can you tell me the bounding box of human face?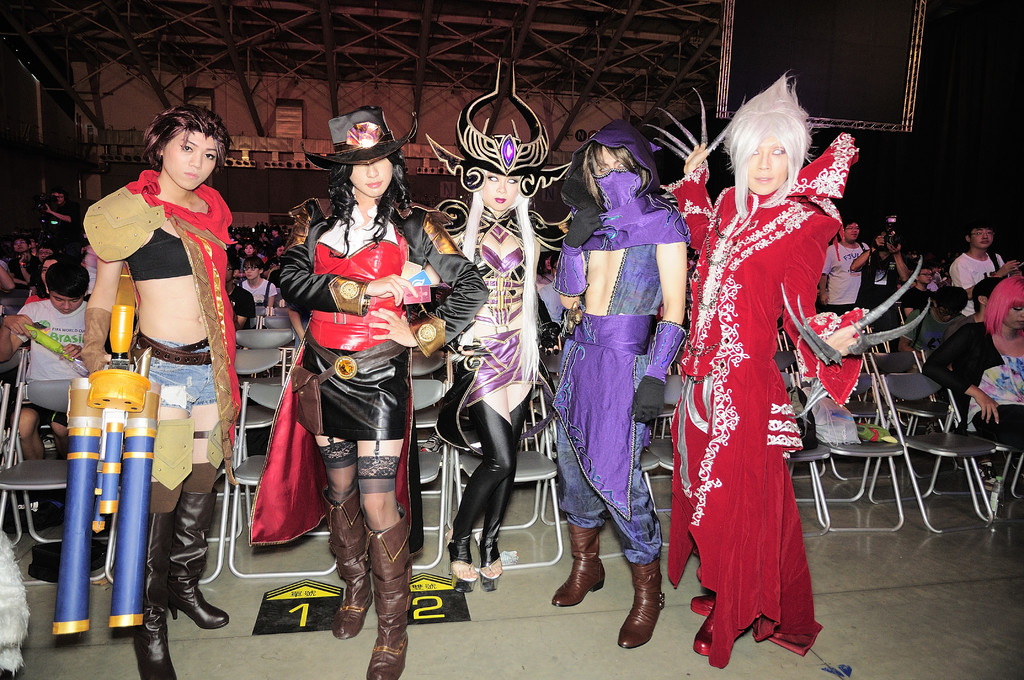
select_region(275, 244, 282, 261).
